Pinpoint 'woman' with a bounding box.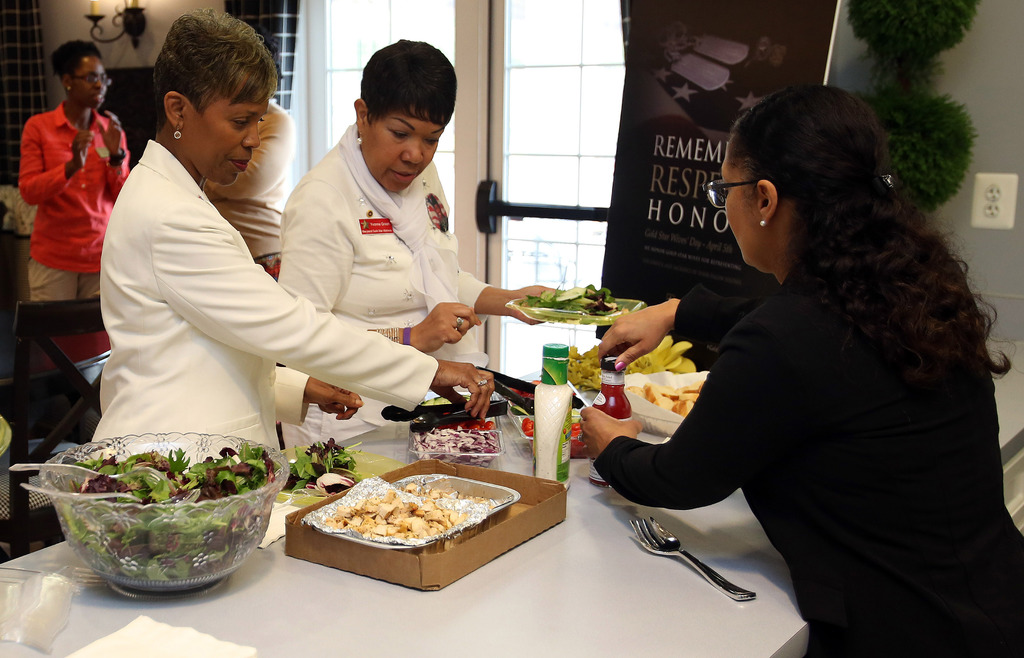
198 40 291 277.
